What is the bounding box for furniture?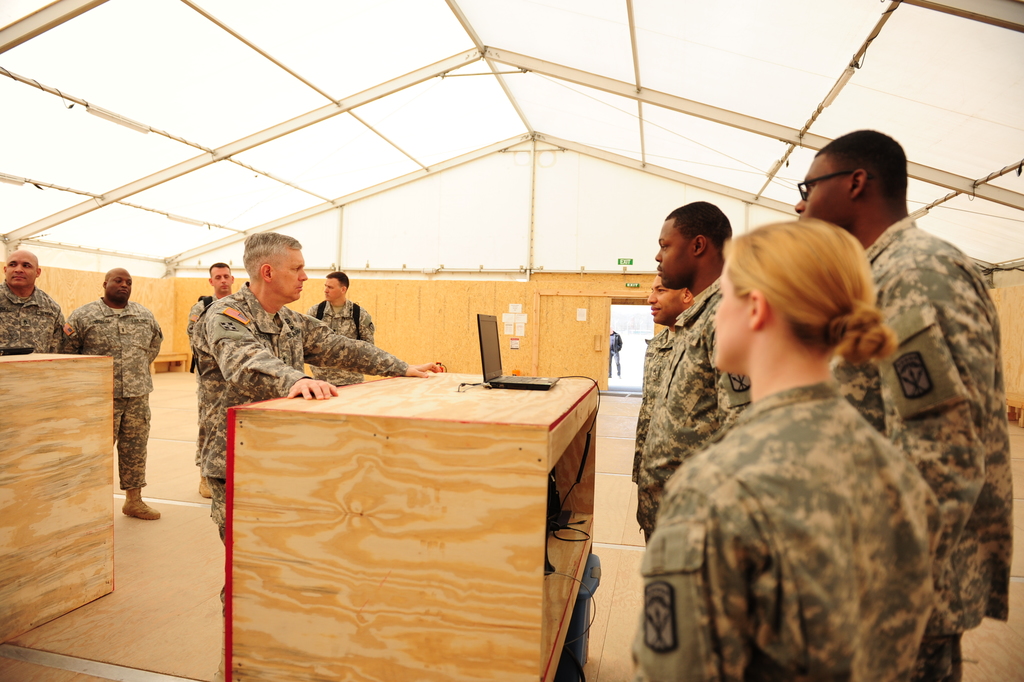
<bbox>152, 355, 189, 368</bbox>.
